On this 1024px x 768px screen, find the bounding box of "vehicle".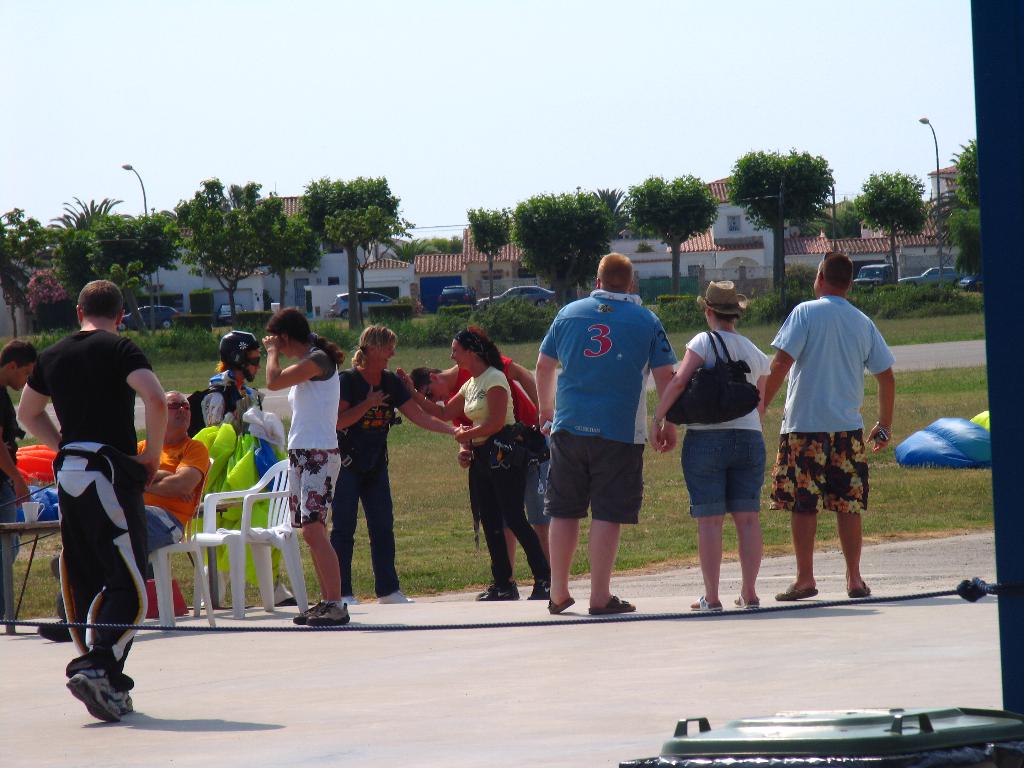
Bounding box: box=[472, 282, 557, 313].
